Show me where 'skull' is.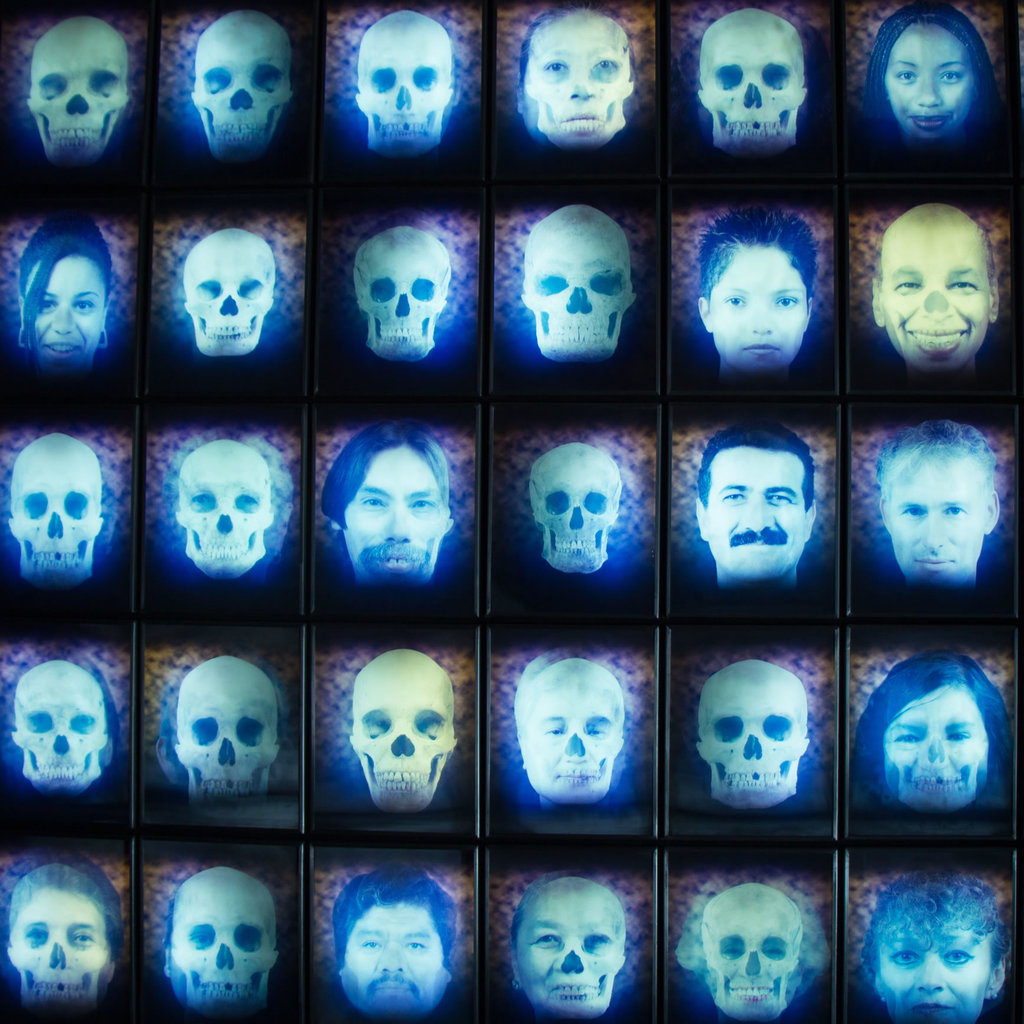
'skull' is at 187, 230, 286, 358.
